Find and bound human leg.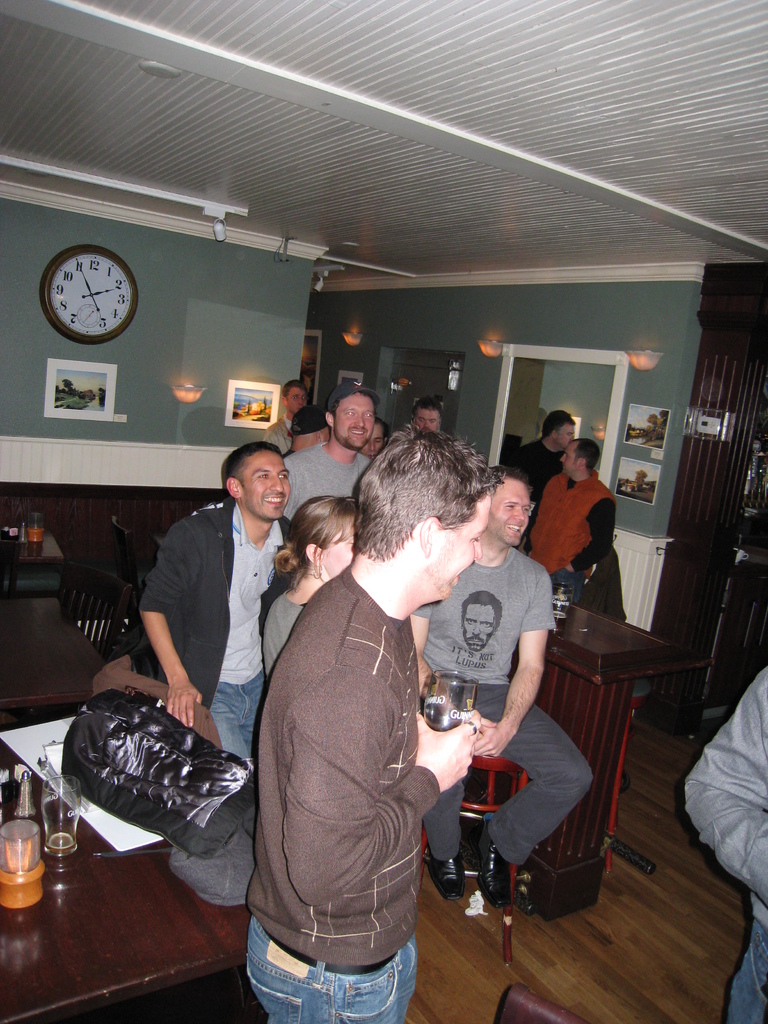
Bound: pyautogui.locateOnScreen(476, 687, 593, 906).
